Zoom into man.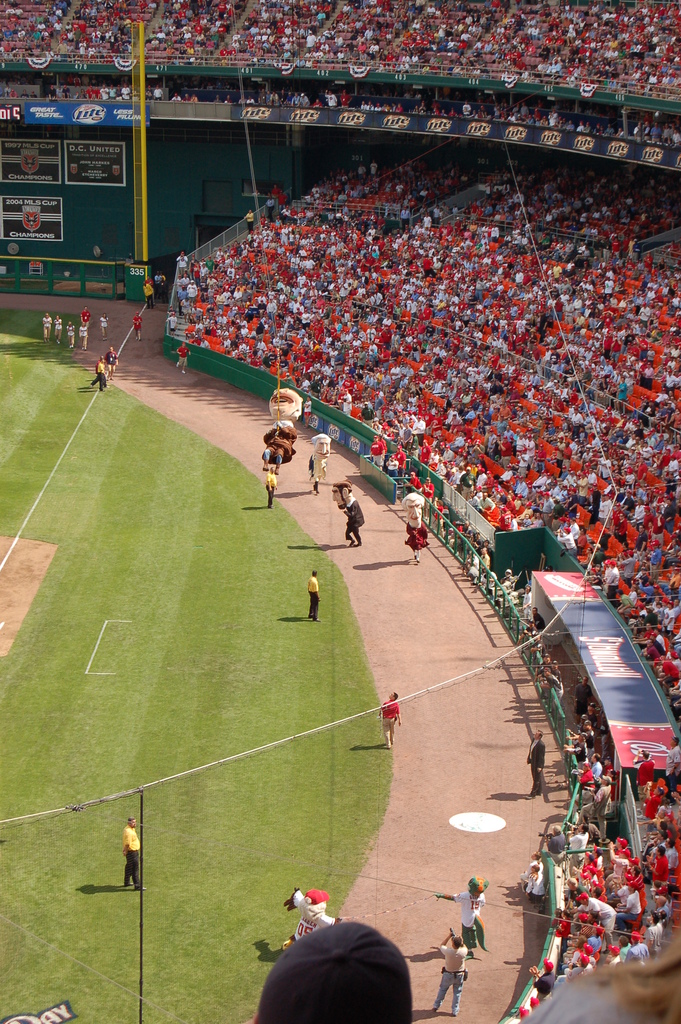
Zoom target: (left=283, top=893, right=346, bottom=947).
